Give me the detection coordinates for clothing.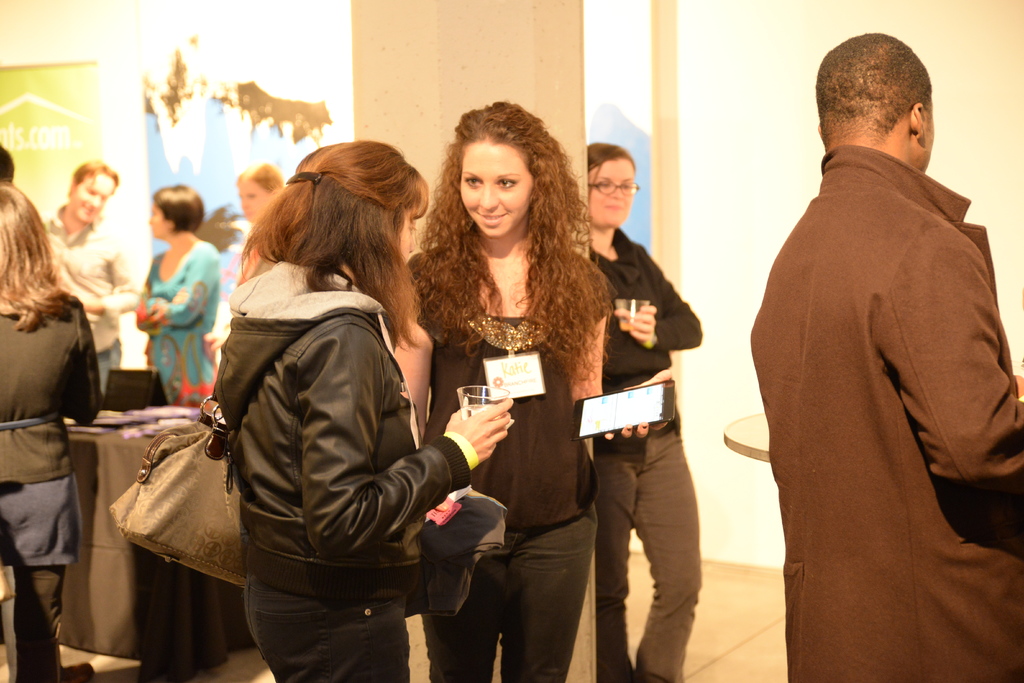
(x1=408, y1=247, x2=609, y2=682).
